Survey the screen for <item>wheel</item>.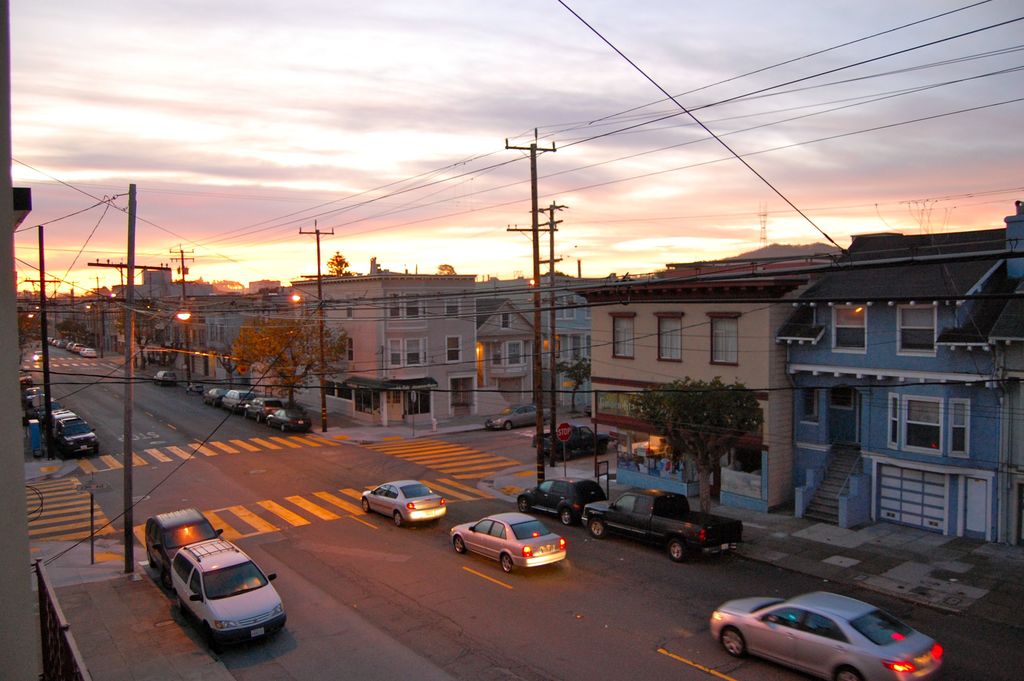
Survey found: 147,557,156,573.
